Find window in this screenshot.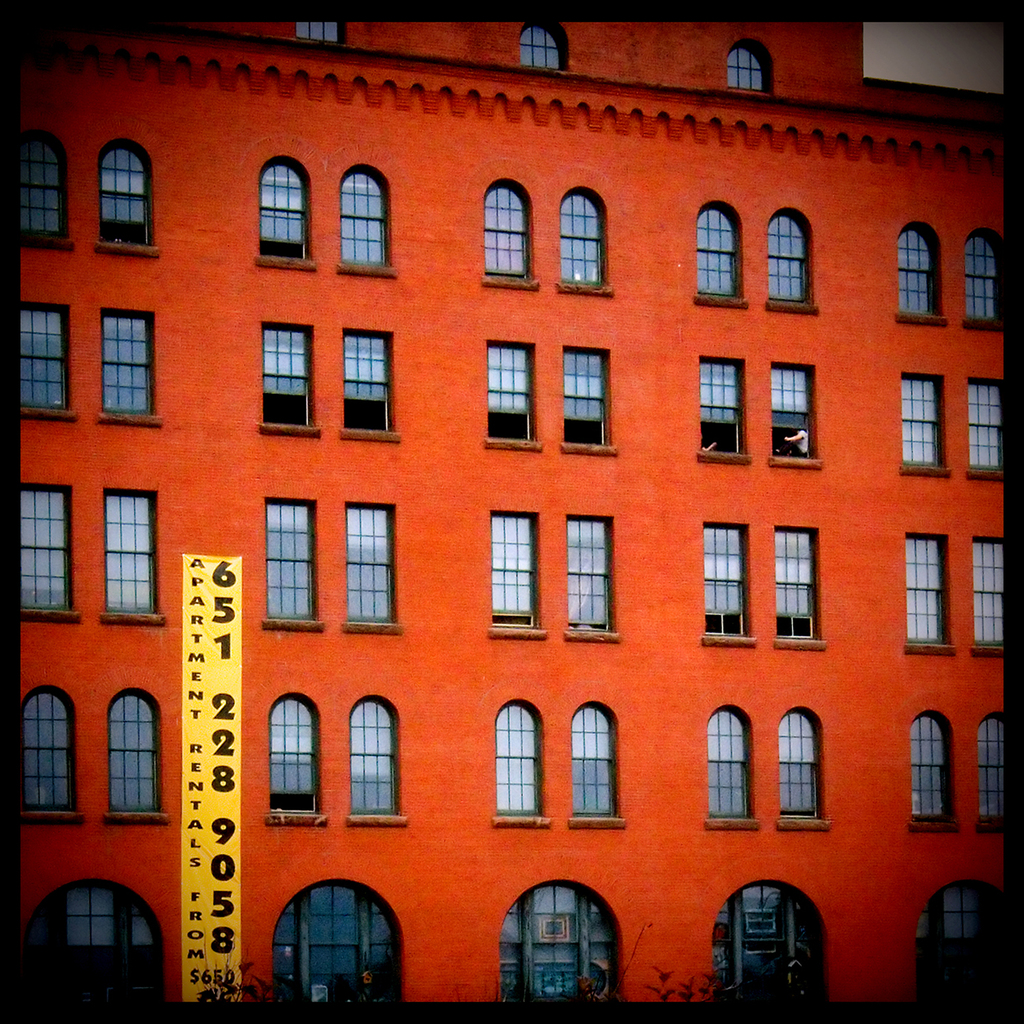
The bounding box for window is <region>967, 384, 1010, 474</region>.
